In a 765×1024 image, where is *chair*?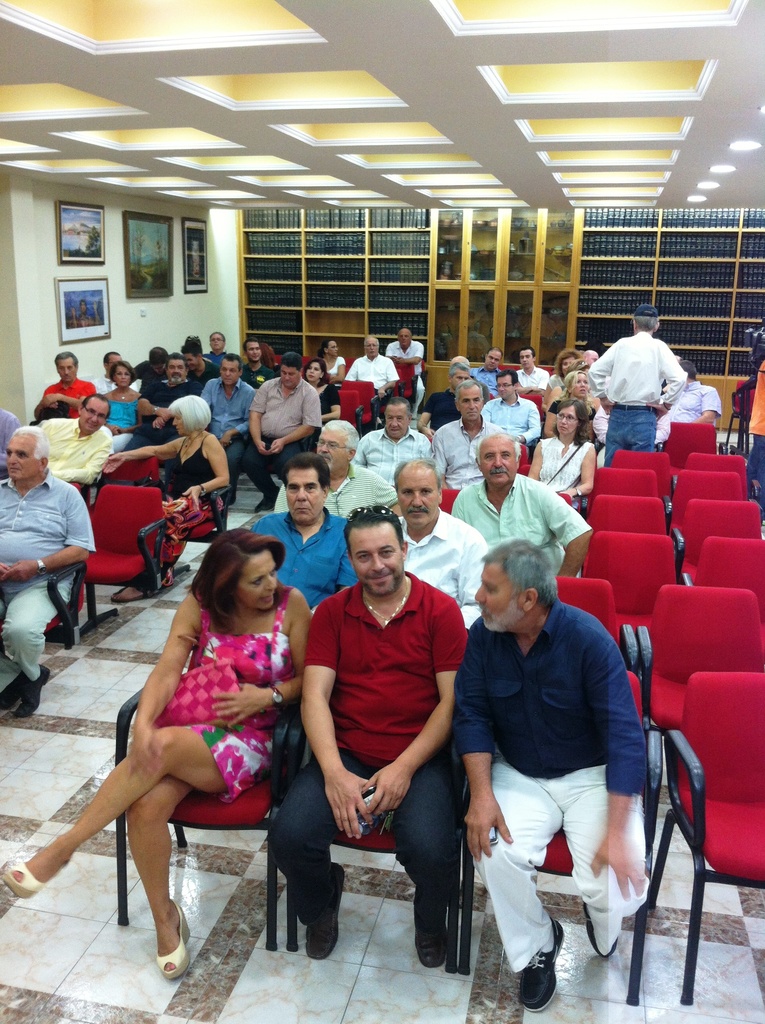
locate(550, 576, 644, 681).
